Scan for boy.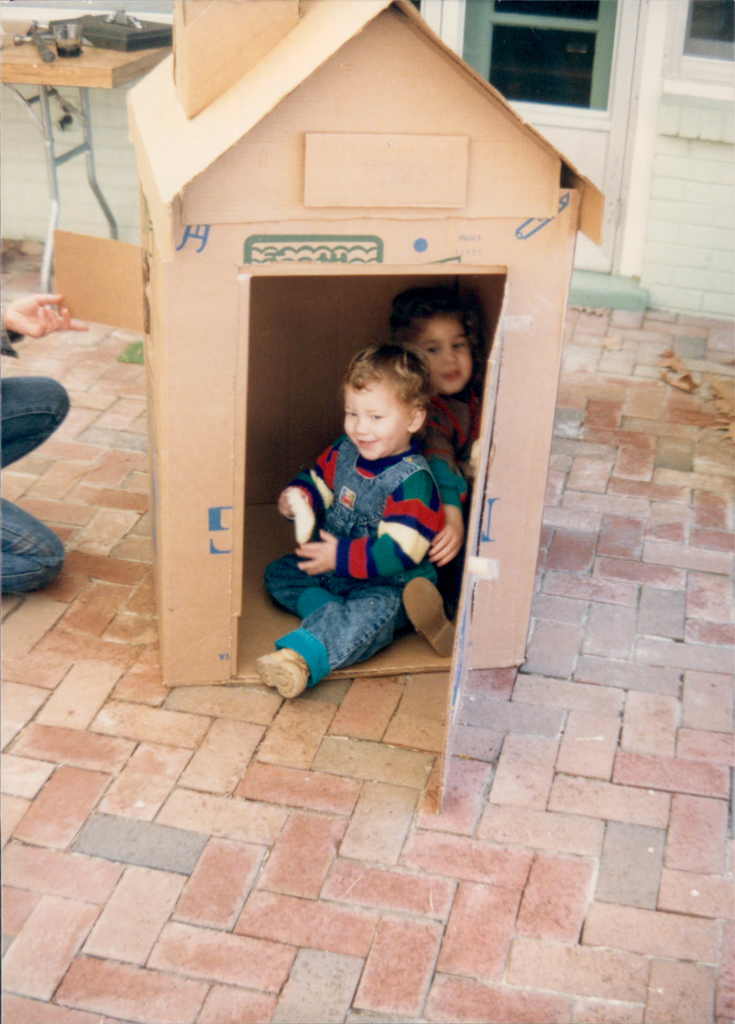
Scan result: 271,302,475,700.
